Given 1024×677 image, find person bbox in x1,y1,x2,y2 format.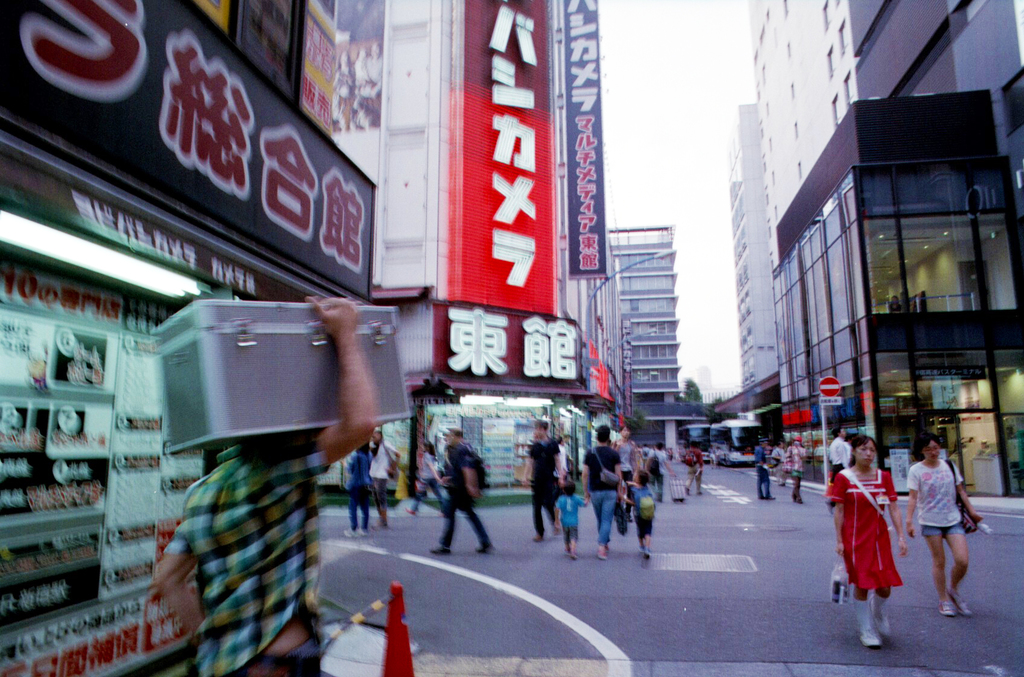
769,441,789,491.
